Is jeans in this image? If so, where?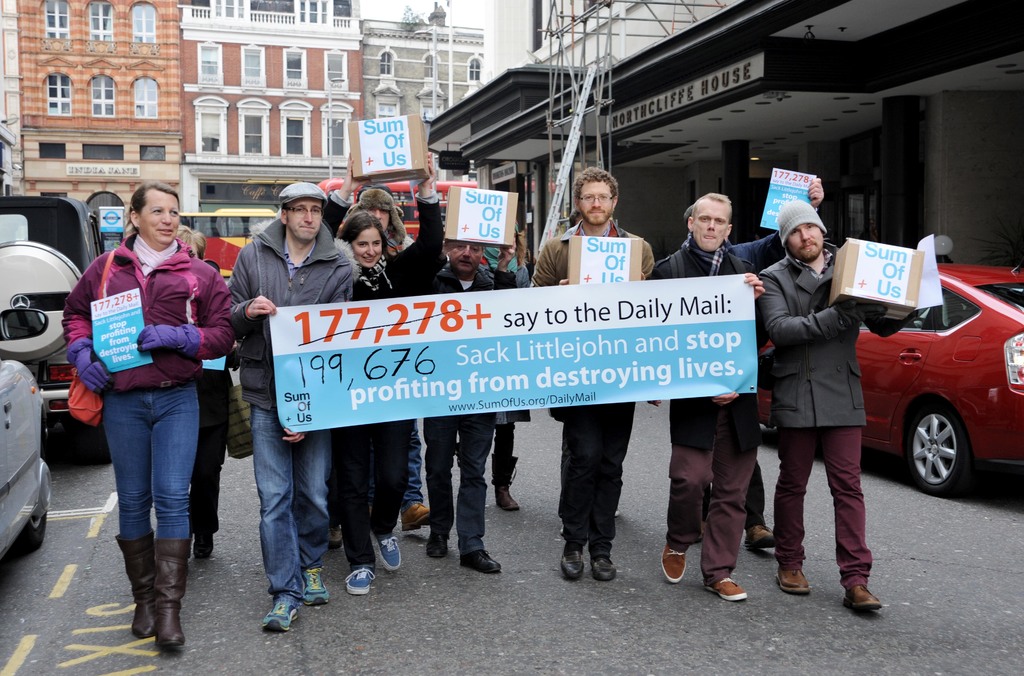
Yes, at Rect(560, 425, 631, 563).
